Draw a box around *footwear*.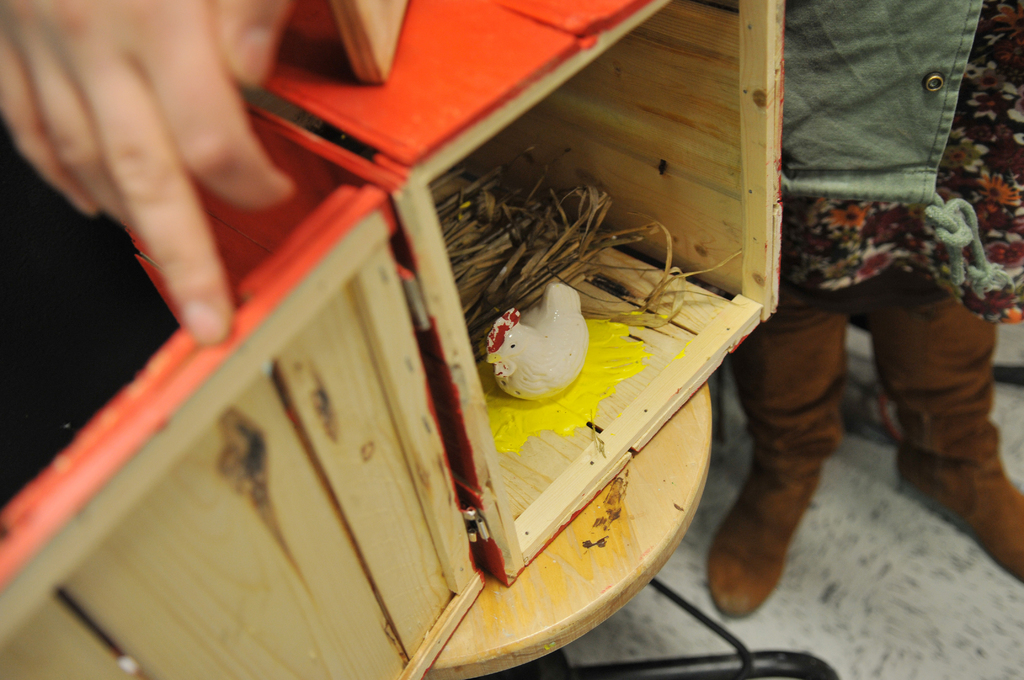
rect(728, 370, 840, 641).
